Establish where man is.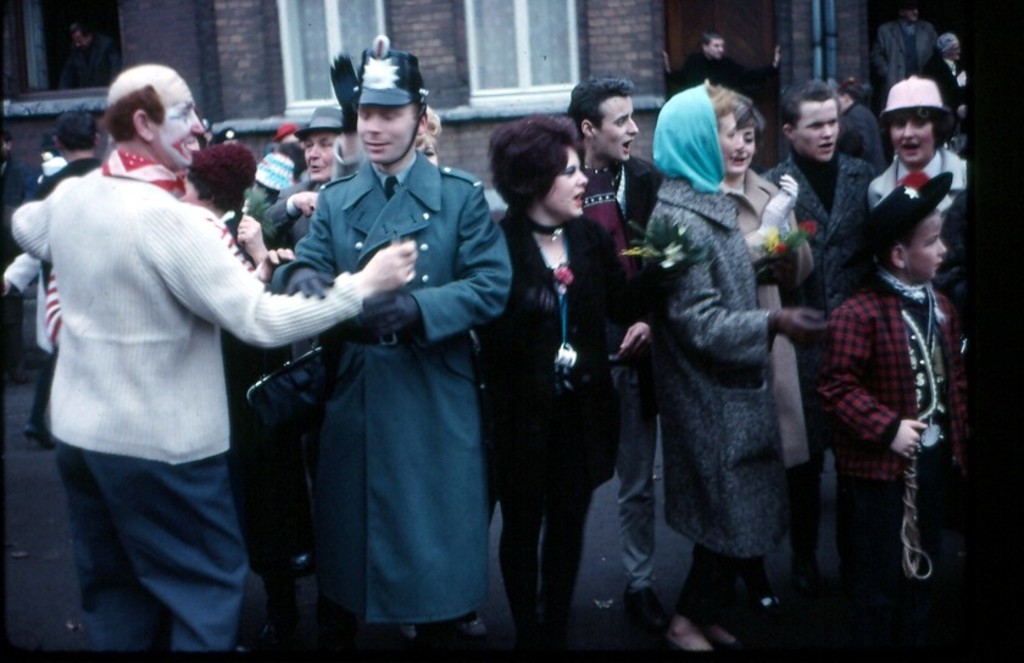
Established at (755, 84, 870, 615).
